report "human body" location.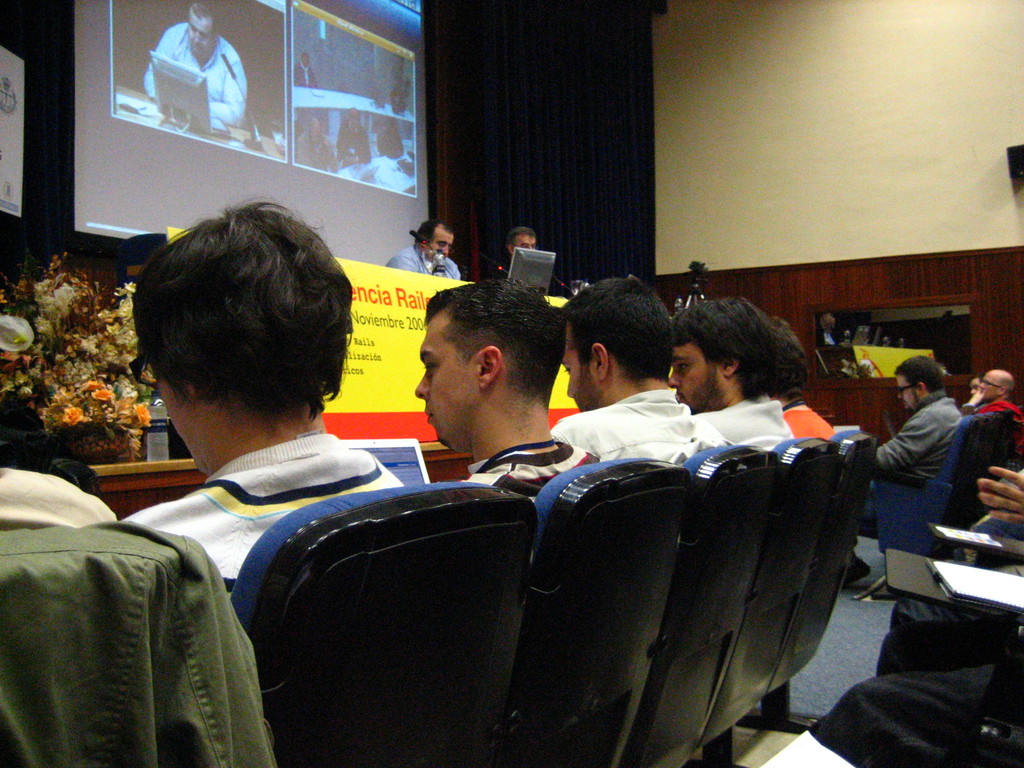
Report: detection(963, 365, 1018, 410).
